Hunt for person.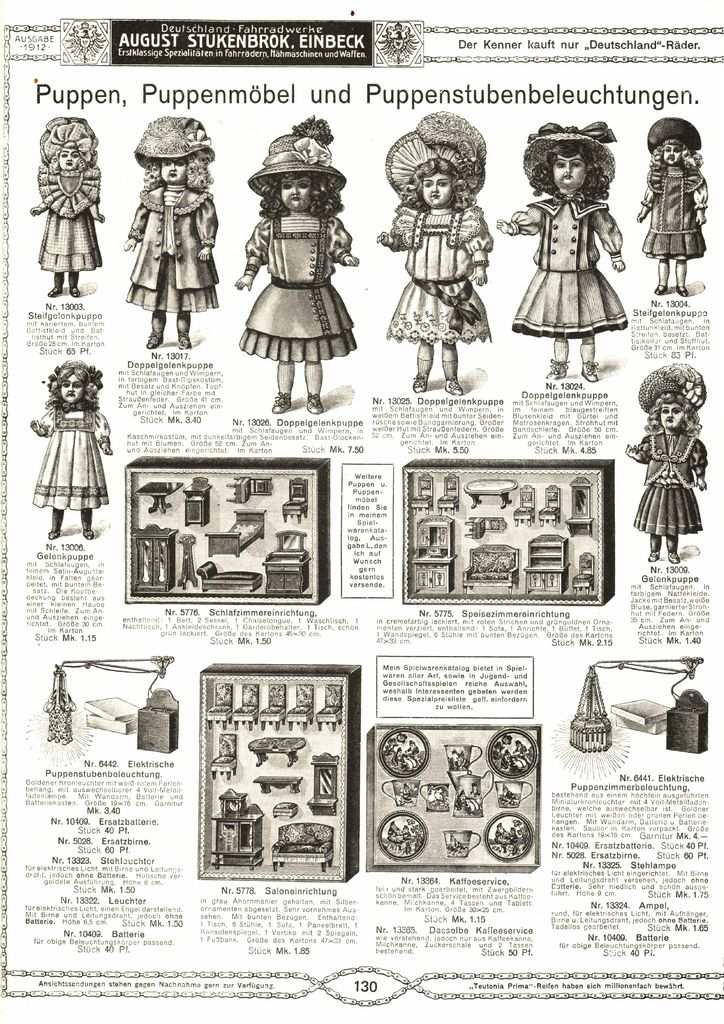
Hunted down at (x1=387, y1=115, x2=487, y2=390).
